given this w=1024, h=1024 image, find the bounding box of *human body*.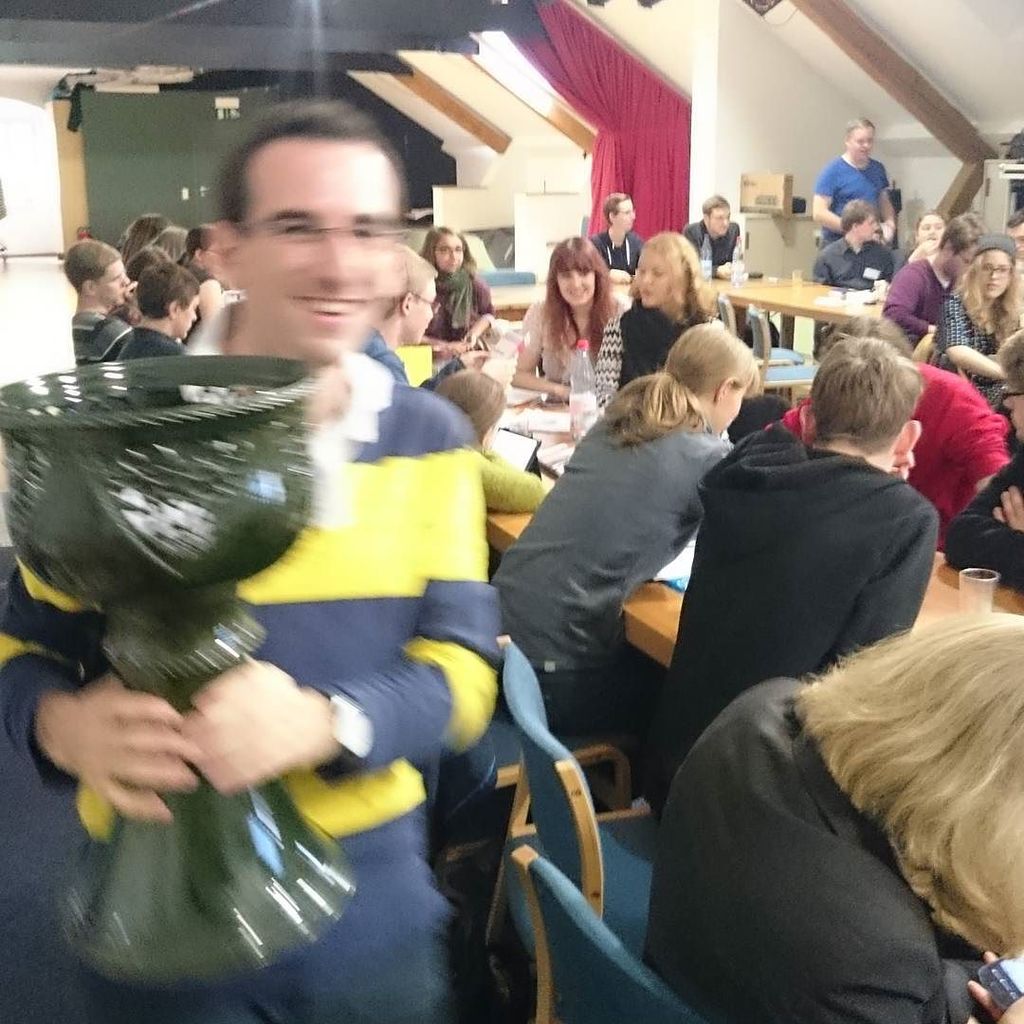
678, 193, 748, 291.
